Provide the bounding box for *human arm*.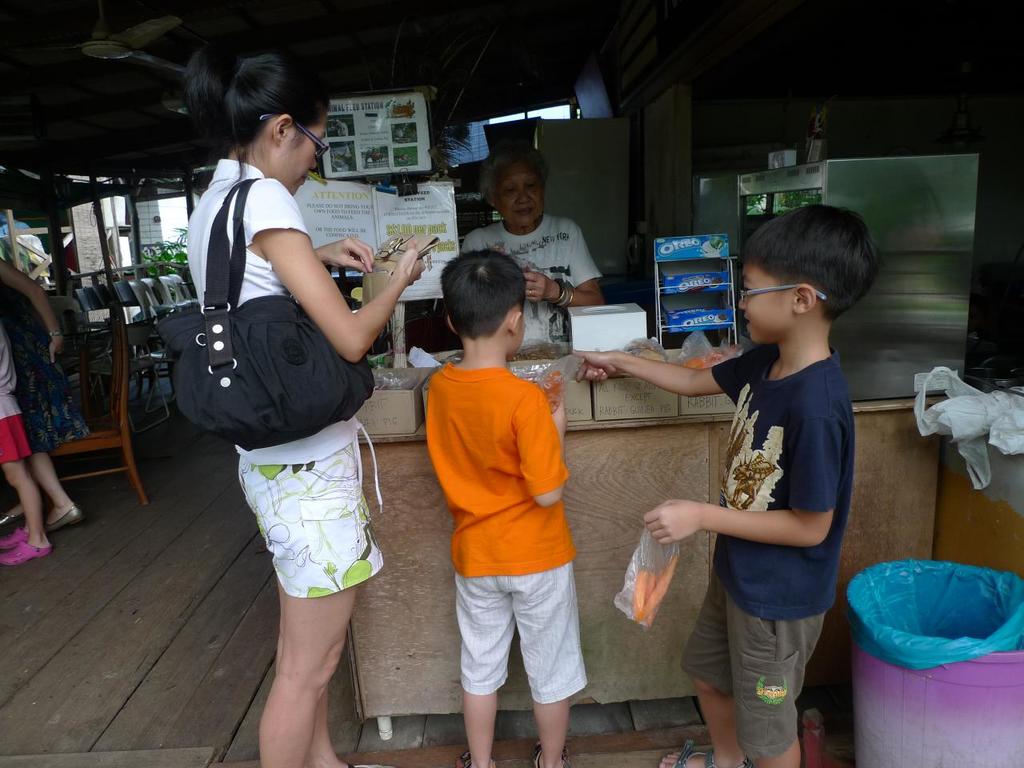
Rect(320, 240, 394, 286).
